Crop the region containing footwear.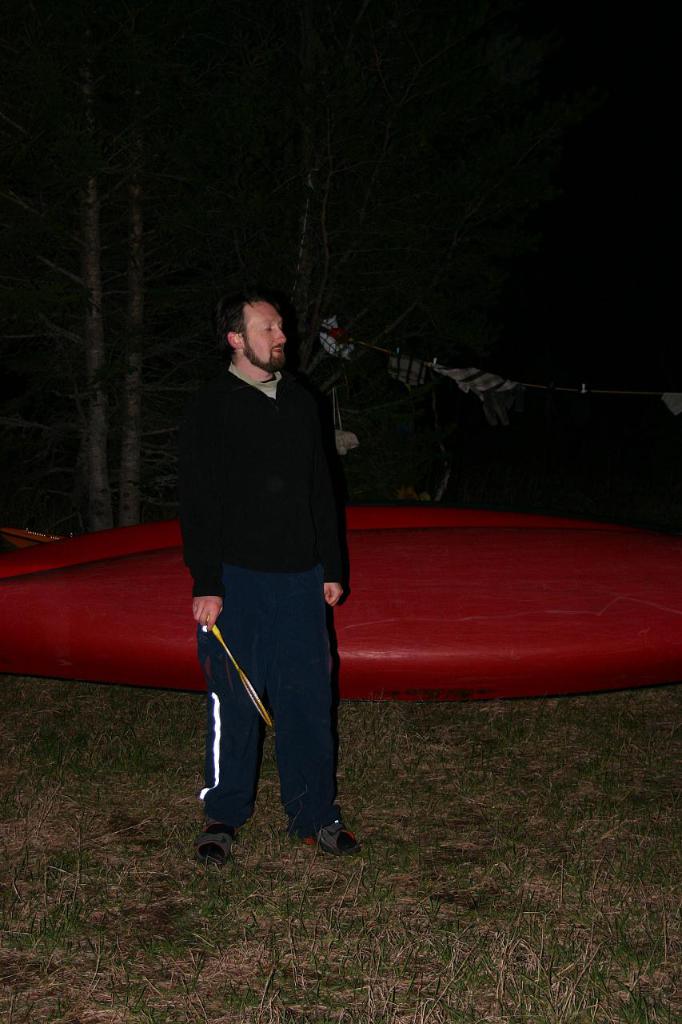
Crop region: 200:813:235:866.
